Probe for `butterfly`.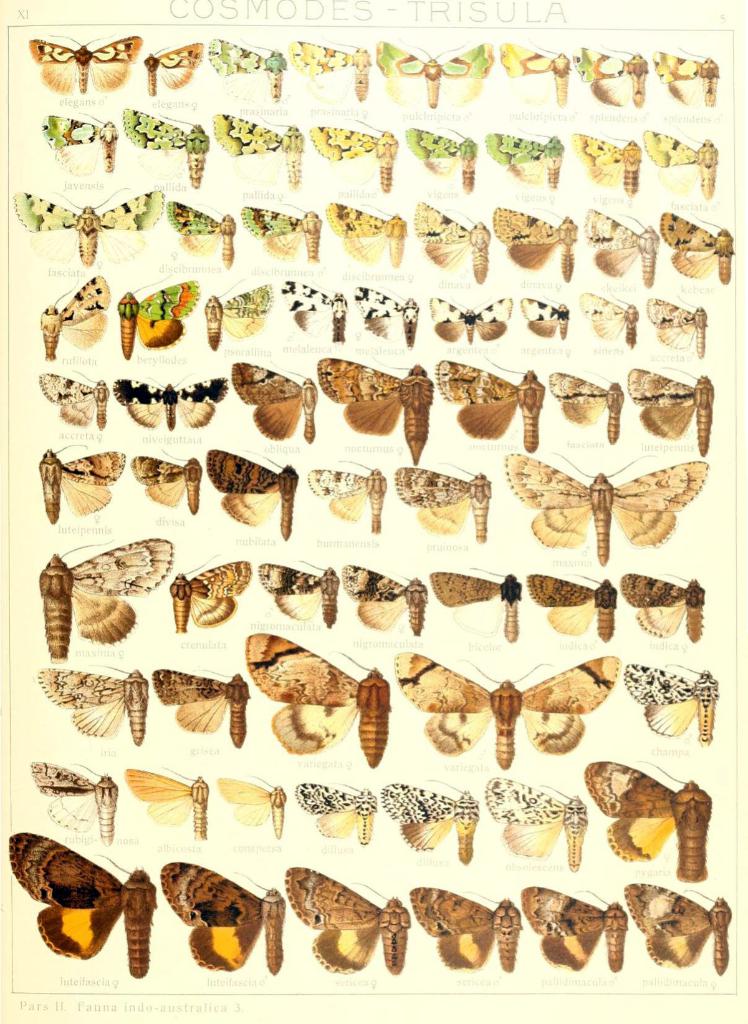
Probe result: 19 187 166 269.
